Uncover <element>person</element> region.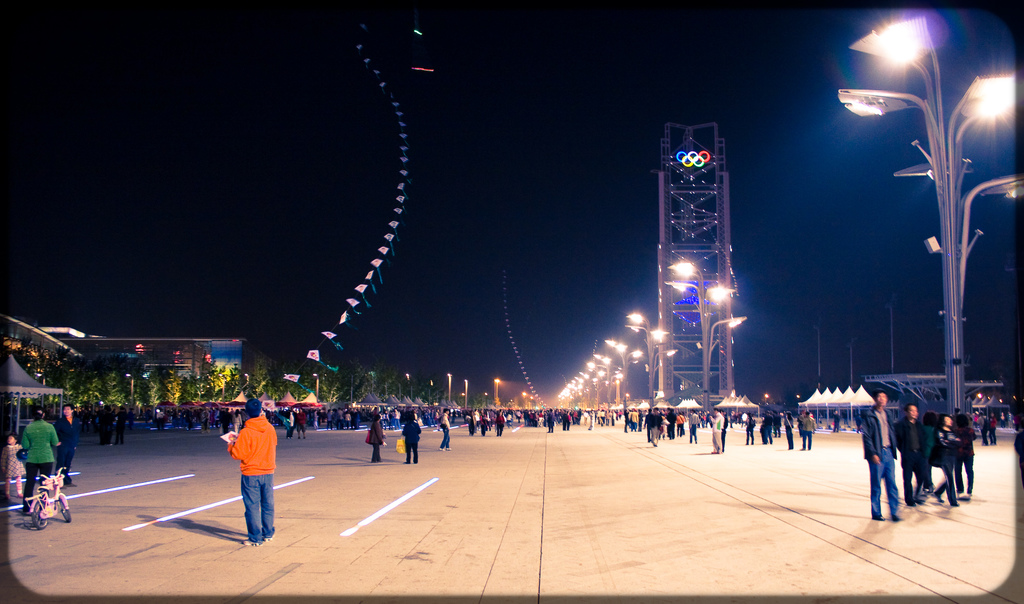
Uncovered: Rect(947, 411, 973, 500).
